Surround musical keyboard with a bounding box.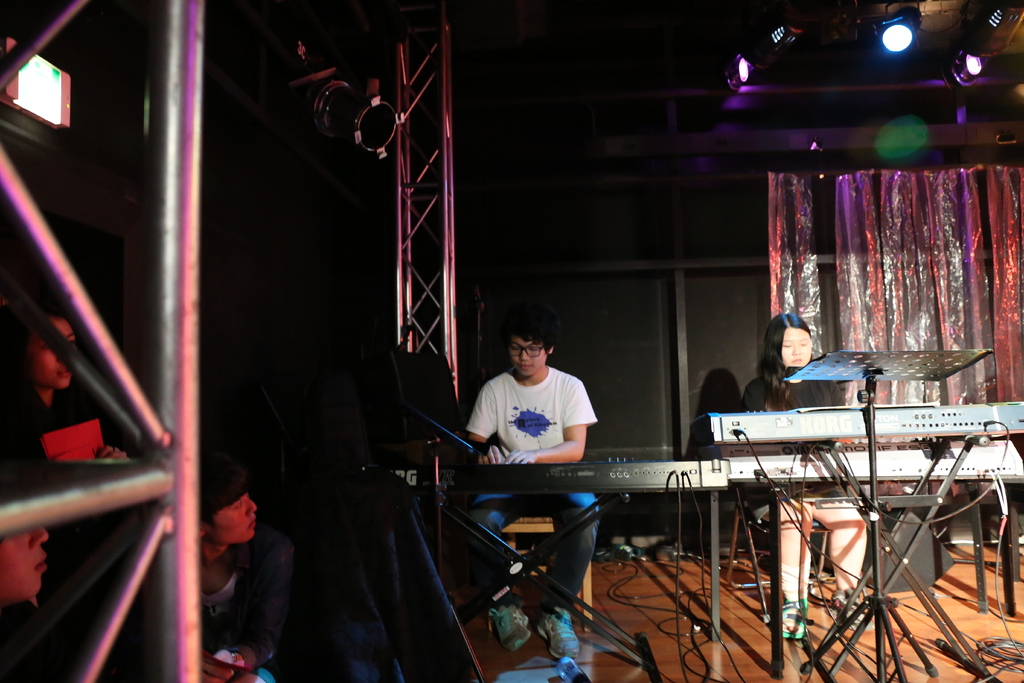
434 451 740 497.
